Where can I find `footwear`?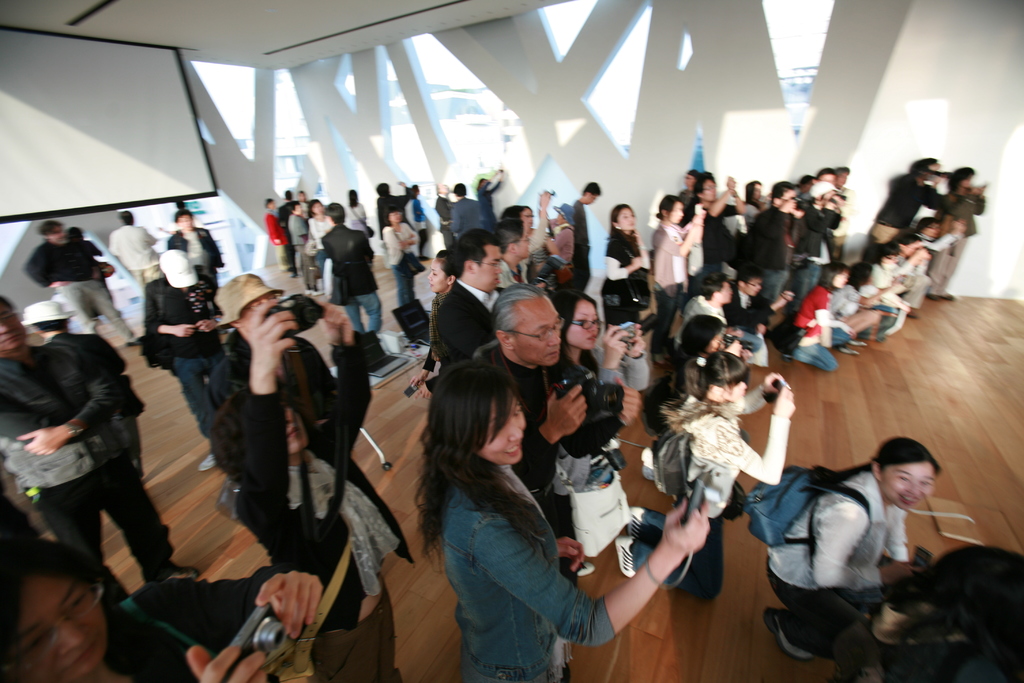
You can find it at bbox(764, 610, 814, 664).
